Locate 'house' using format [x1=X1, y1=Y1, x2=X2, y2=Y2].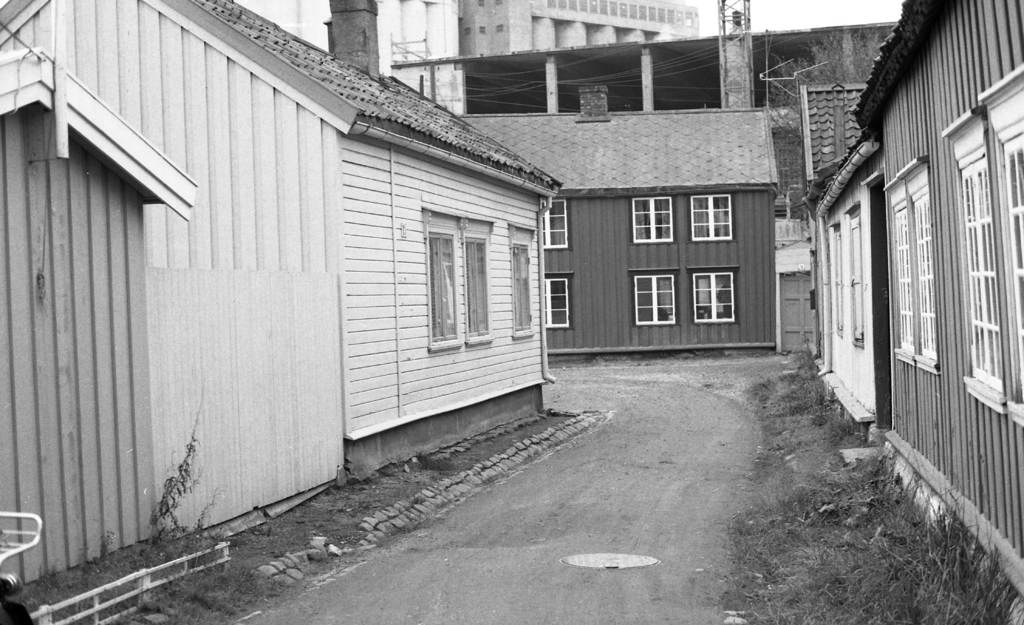
[x1=799, y1=88, x2=898, y2=455].
